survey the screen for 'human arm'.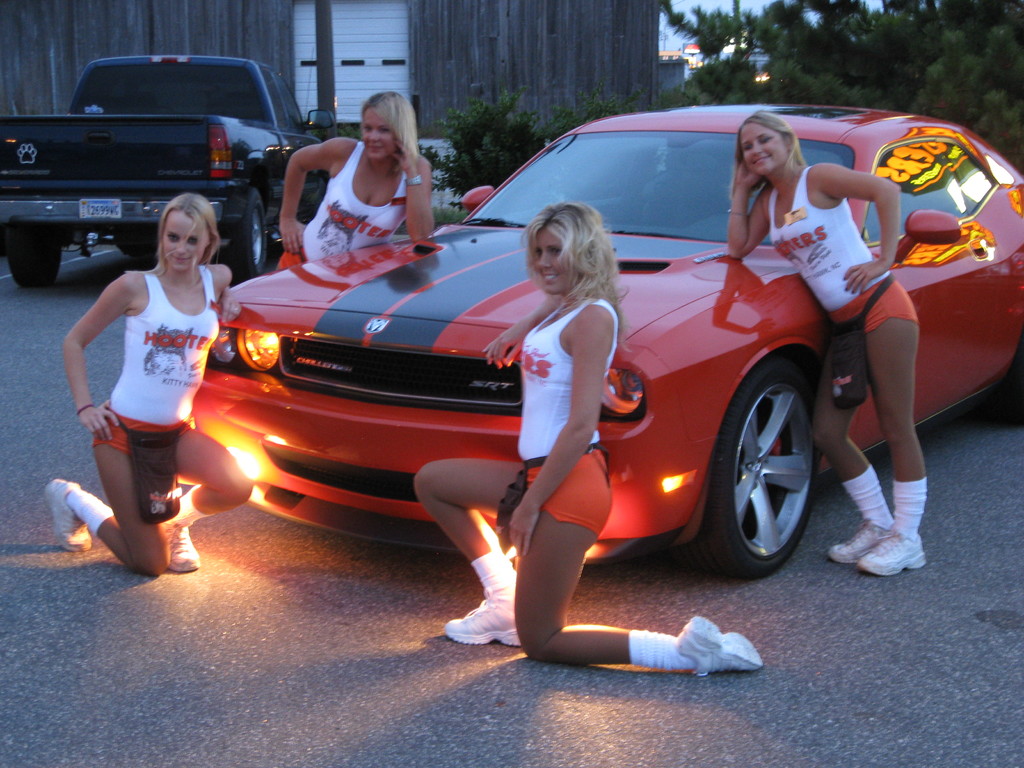
Survey found: <box>504,299,602,559</box>.
